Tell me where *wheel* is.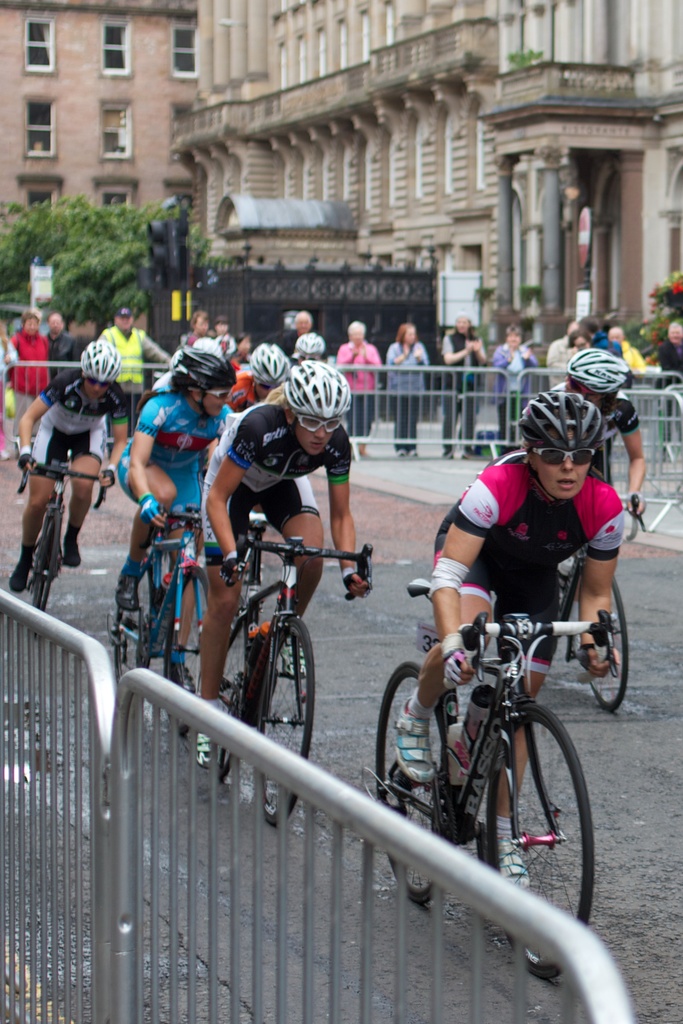
*wheel* is at [477, 695, 595, 989].
